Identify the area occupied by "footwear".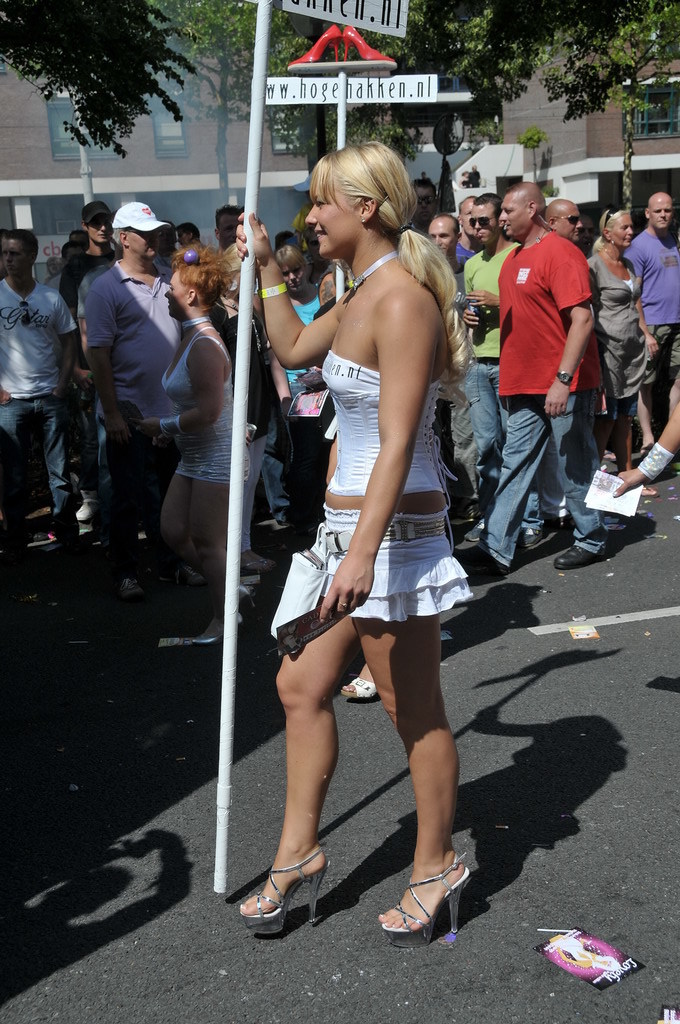
Area: region(182, 565, 207, 585).
